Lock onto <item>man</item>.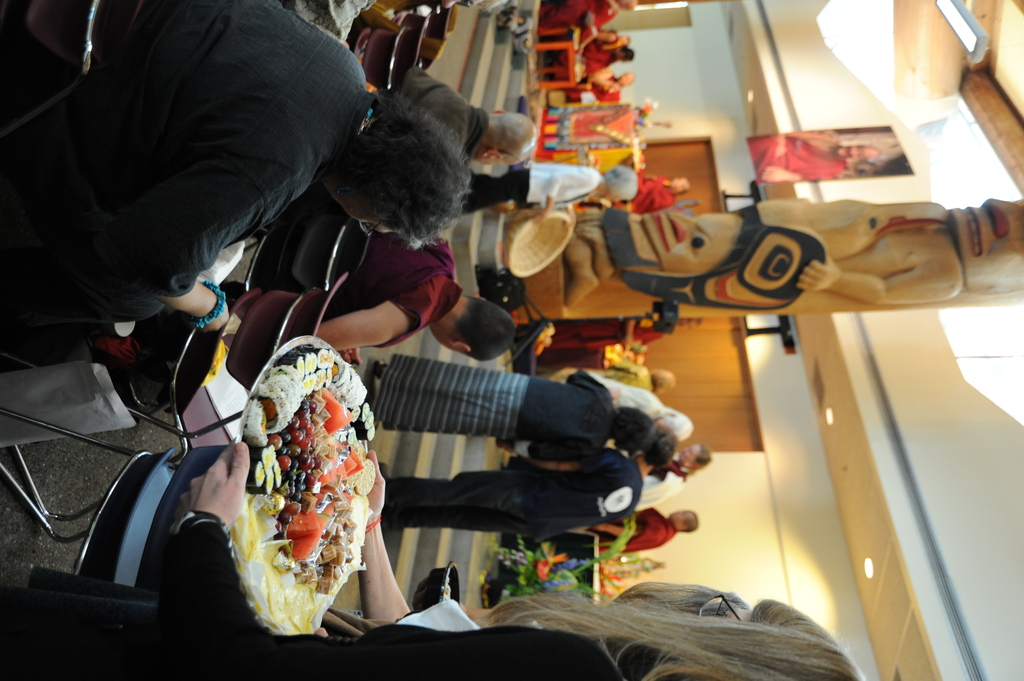
Locked: (374, 424, 676, 536).
